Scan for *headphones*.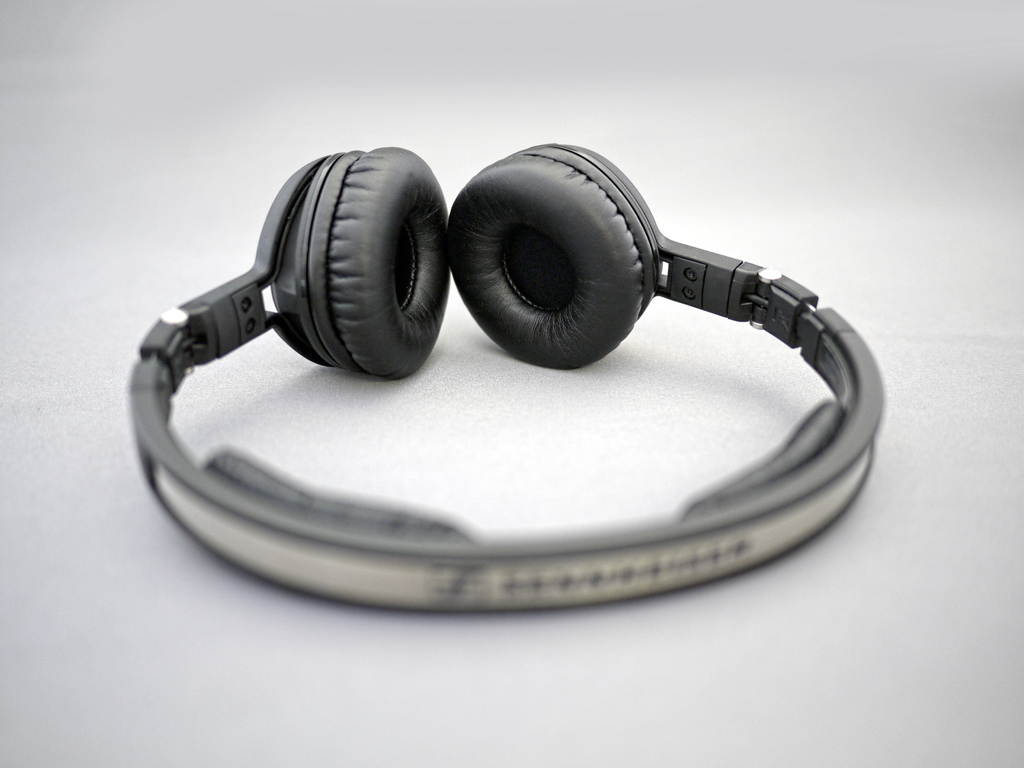
Scan result: detection(131, 134, 889, 618).
